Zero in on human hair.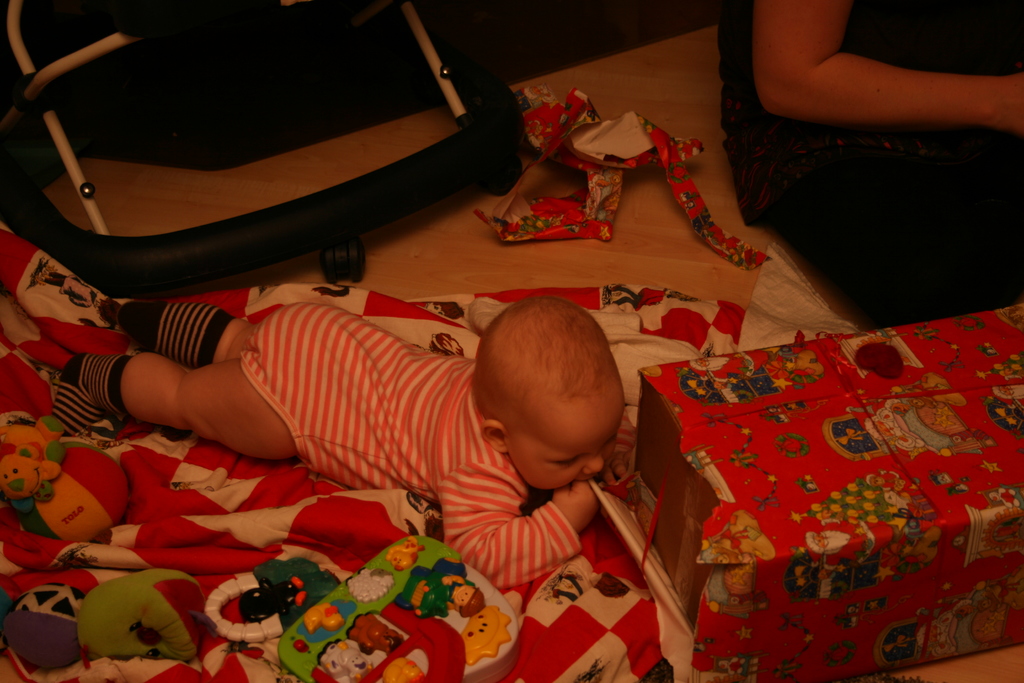
Zeroed in: bbox(473, 293, 616, 422).
